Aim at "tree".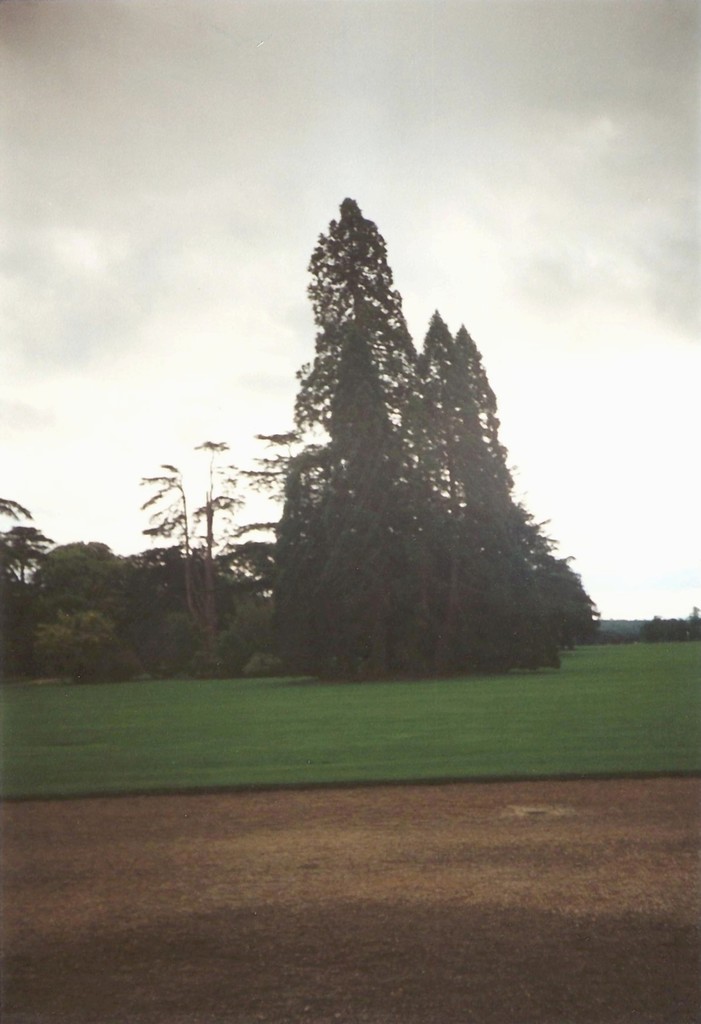
Aimed at BBox(376, 300, 605, 679).
